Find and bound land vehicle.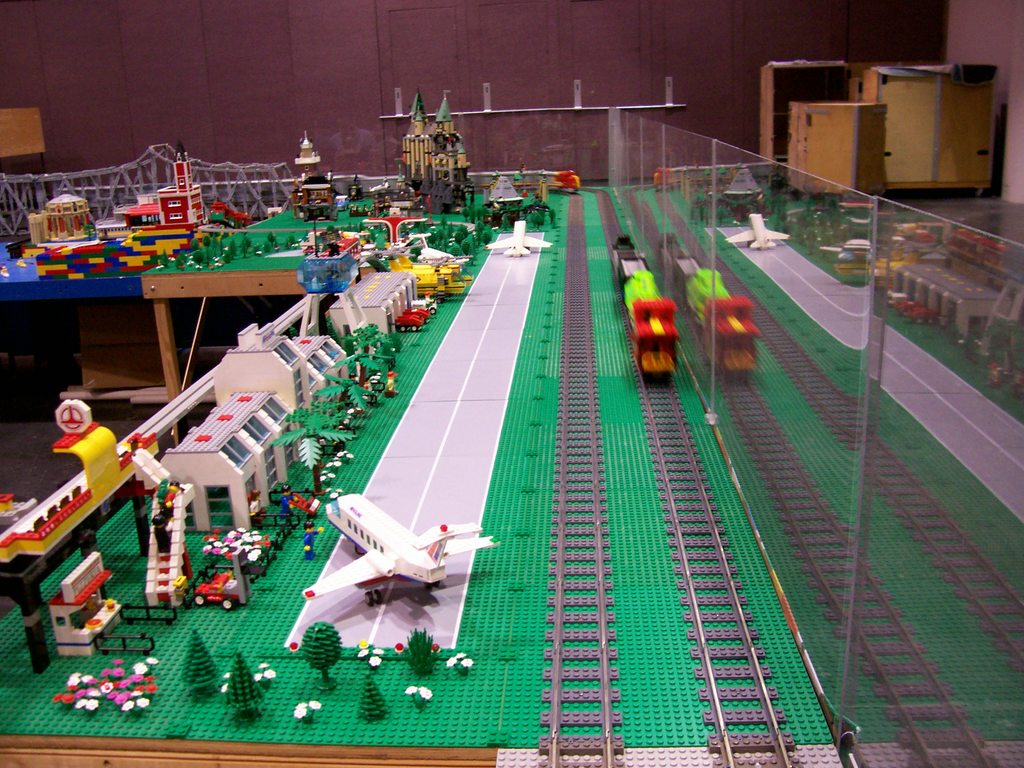
Bound: 199,572,247,603.
